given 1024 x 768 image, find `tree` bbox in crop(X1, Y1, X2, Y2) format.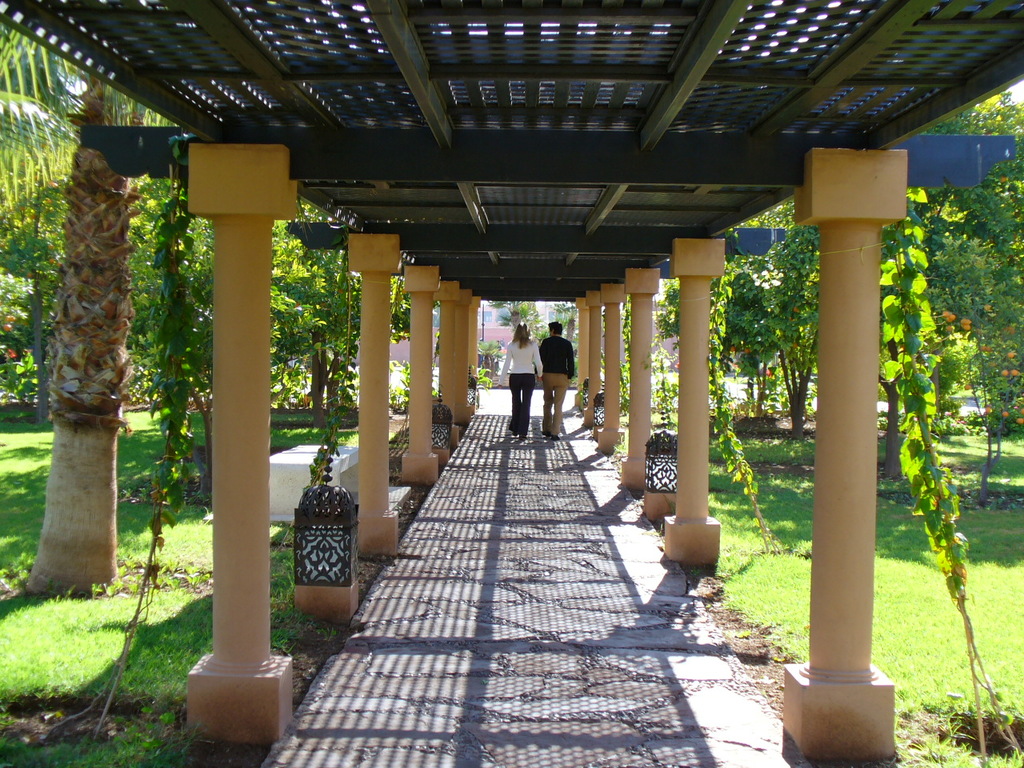
crop(627, 97, 1023, 553).
